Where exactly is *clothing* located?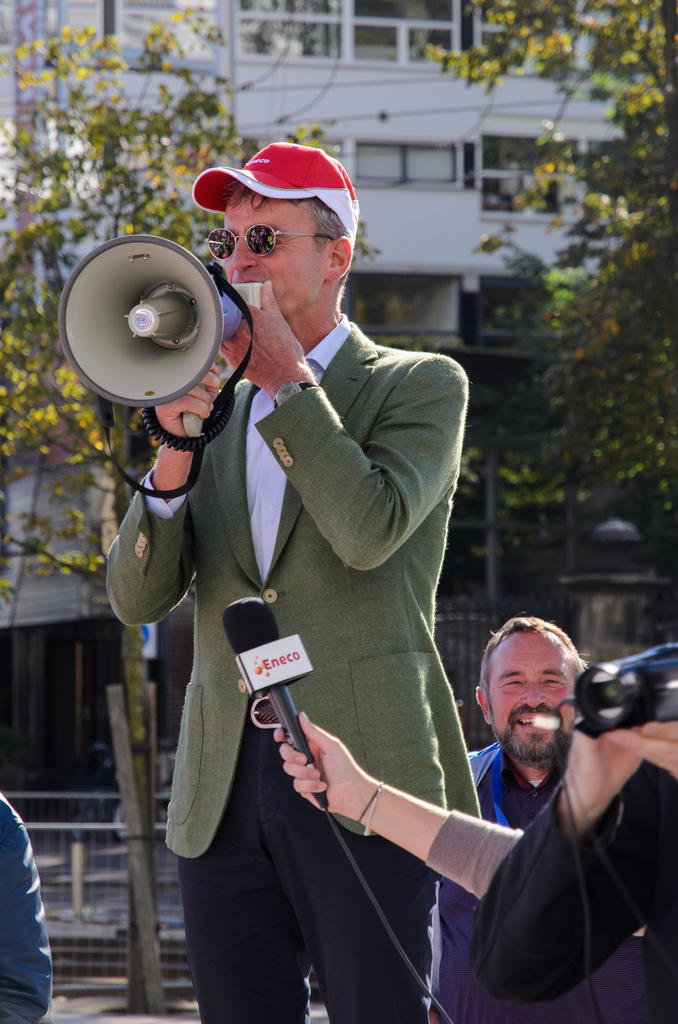
Its bounding box is <bbox>430, 739, 593, 1023</bbox>.
